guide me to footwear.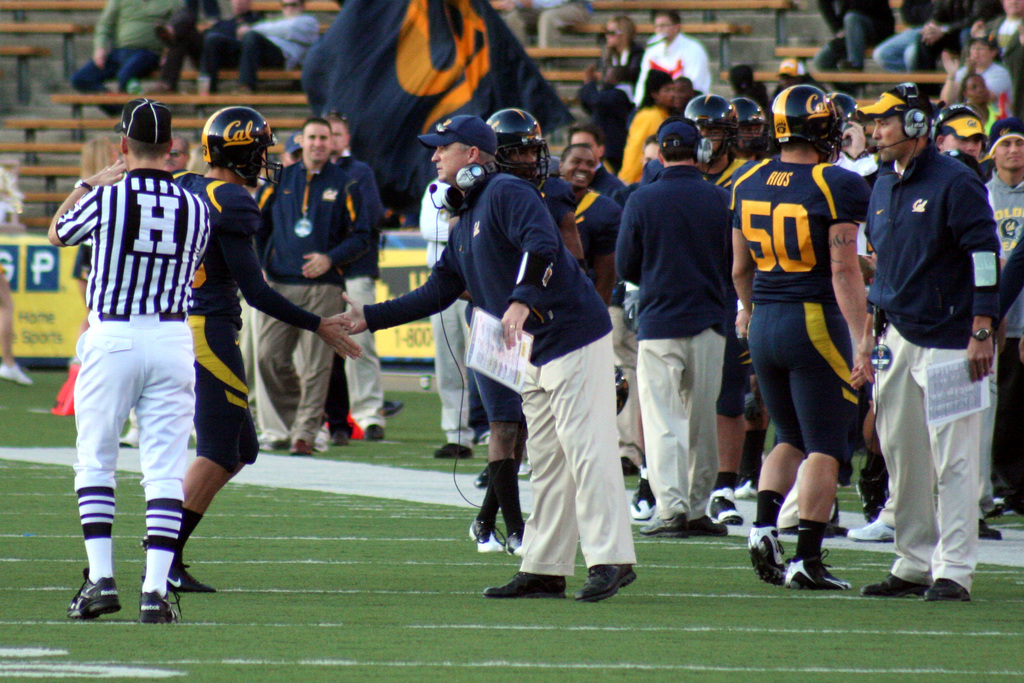
Guidance: (left=850, top=508, right=897, bottom=541).
